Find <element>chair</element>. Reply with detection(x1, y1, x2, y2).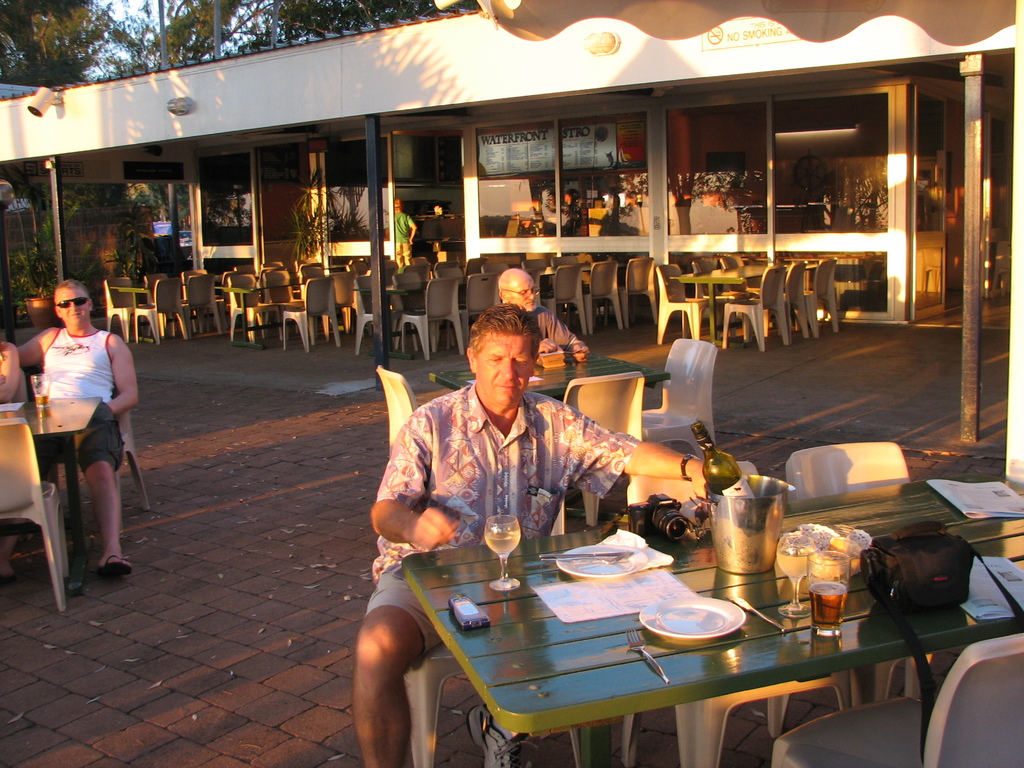
detection(284, 274, 338, 355).
